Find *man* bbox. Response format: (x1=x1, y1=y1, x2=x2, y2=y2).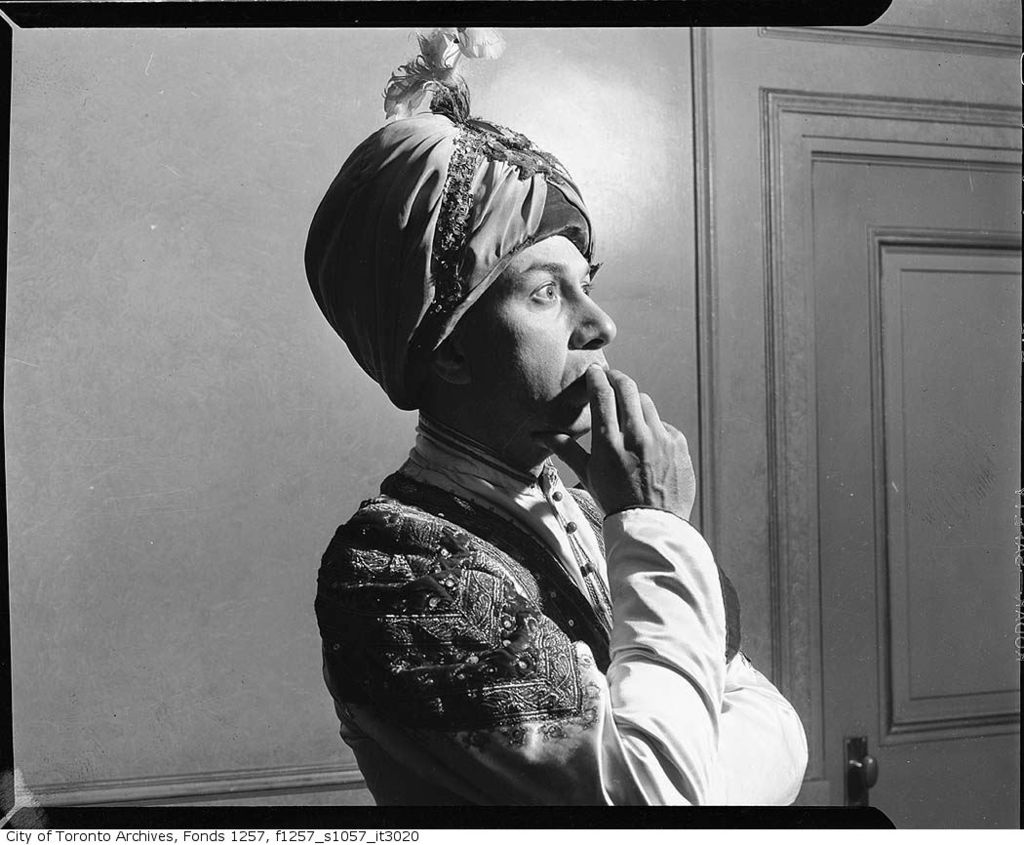
(x1=307, y1=104, x2=782, y2=826).
